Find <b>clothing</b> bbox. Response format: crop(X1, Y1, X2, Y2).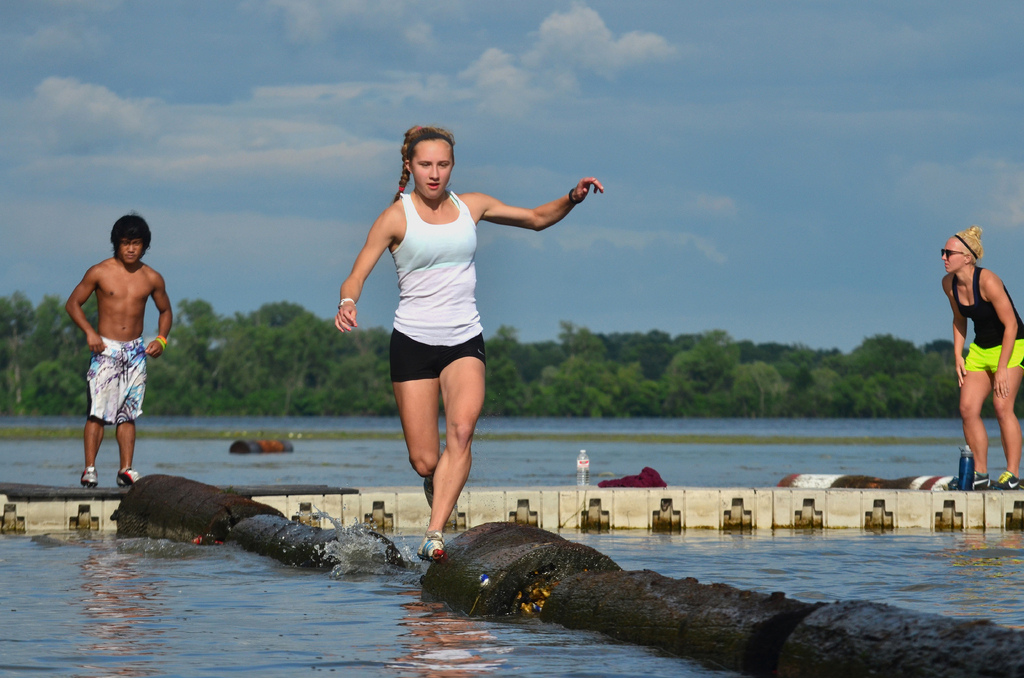
crop(86, 336, 152, 428).
